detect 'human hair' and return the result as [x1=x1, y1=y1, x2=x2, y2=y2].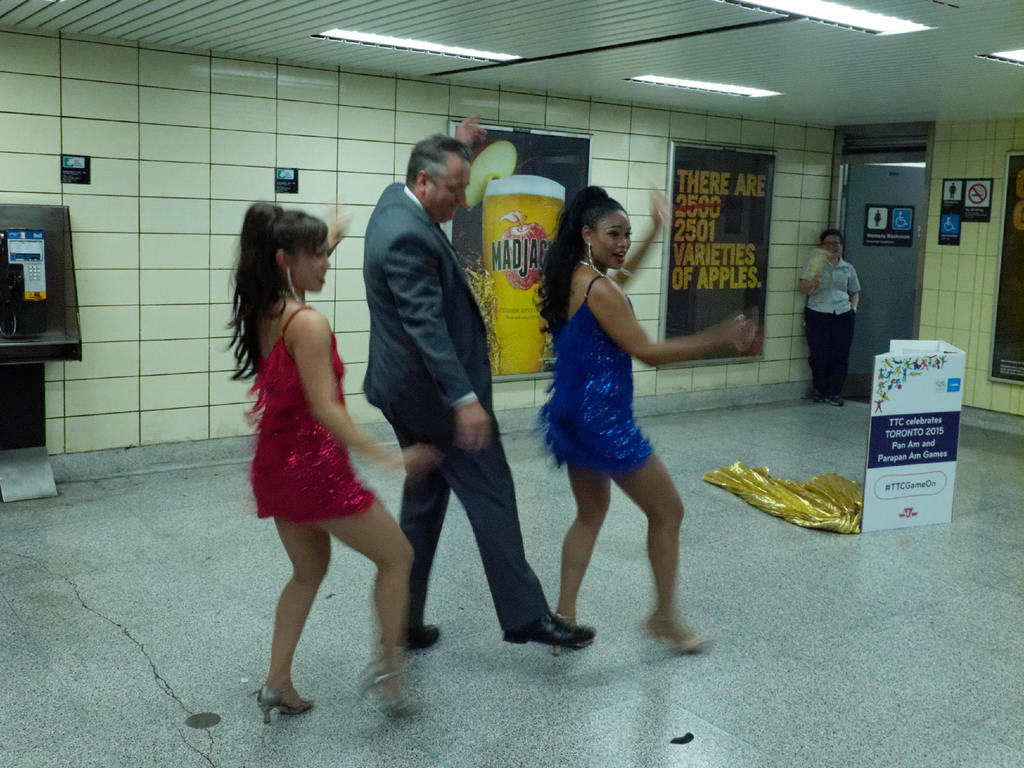
[x1=404, y1=130, x2=474, y2=192].
